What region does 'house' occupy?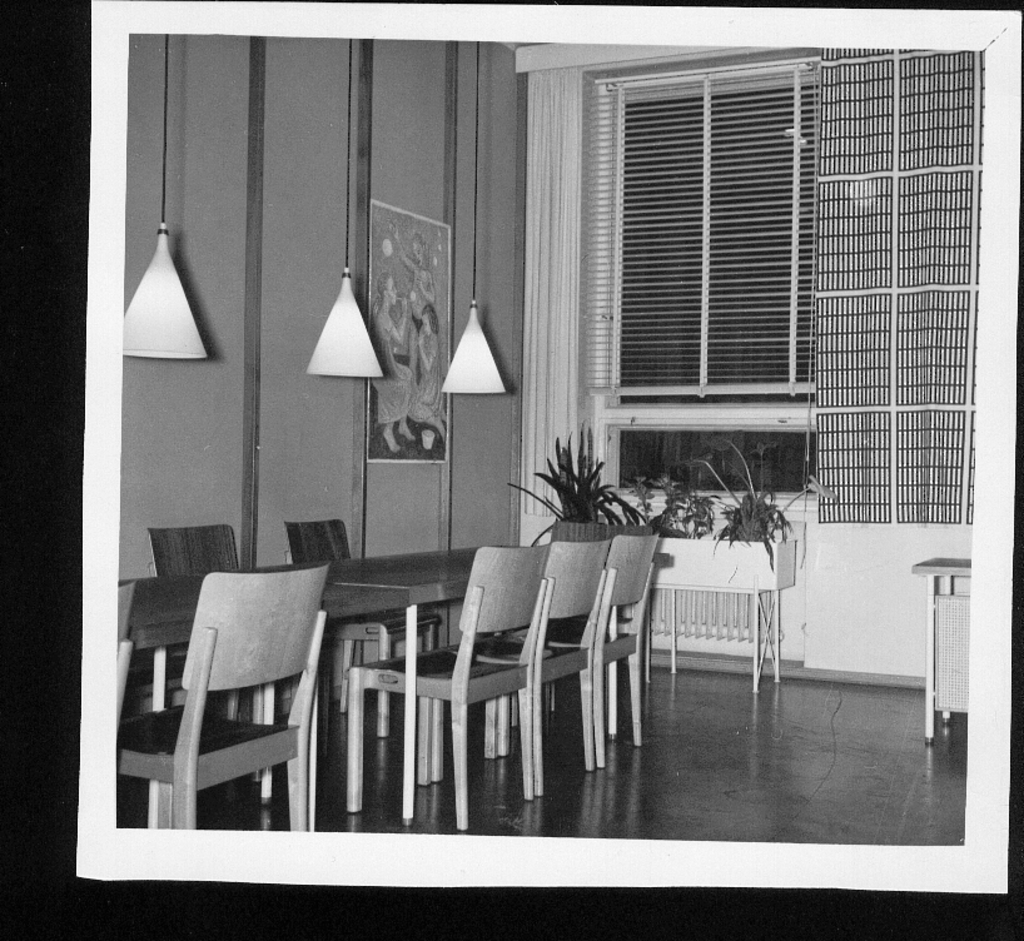
(left=119, top=34, right=975, bottom=840).
